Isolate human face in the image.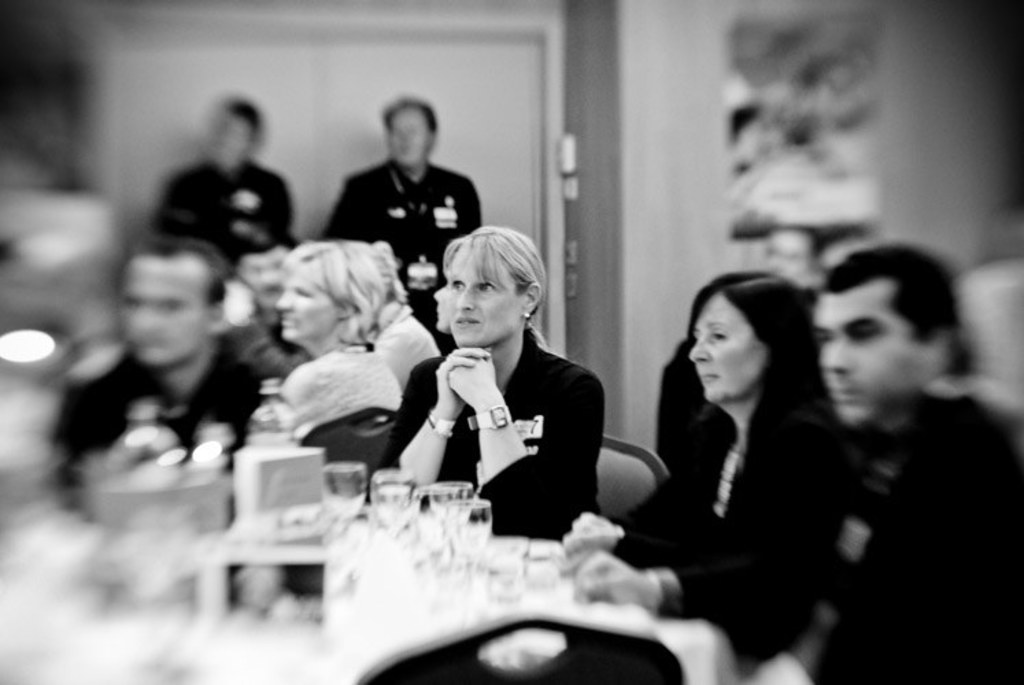
Isolated region: (812,293,920,430).
